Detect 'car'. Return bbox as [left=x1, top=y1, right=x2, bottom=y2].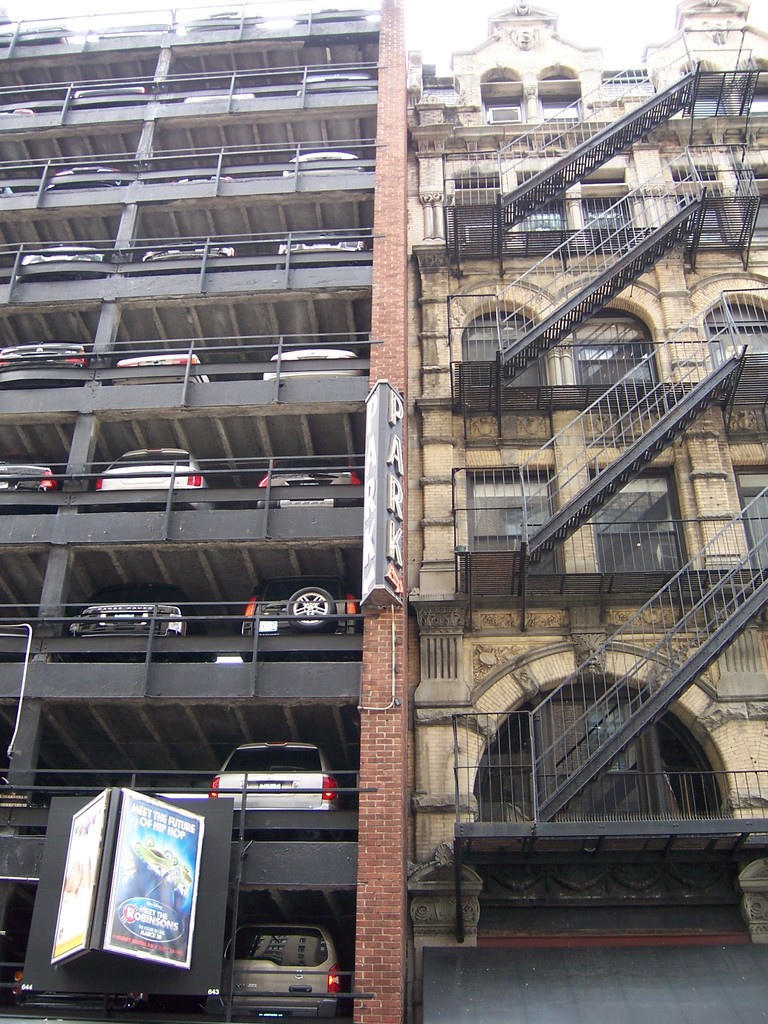
[left=116, top=344, right=214, bottom=379].
